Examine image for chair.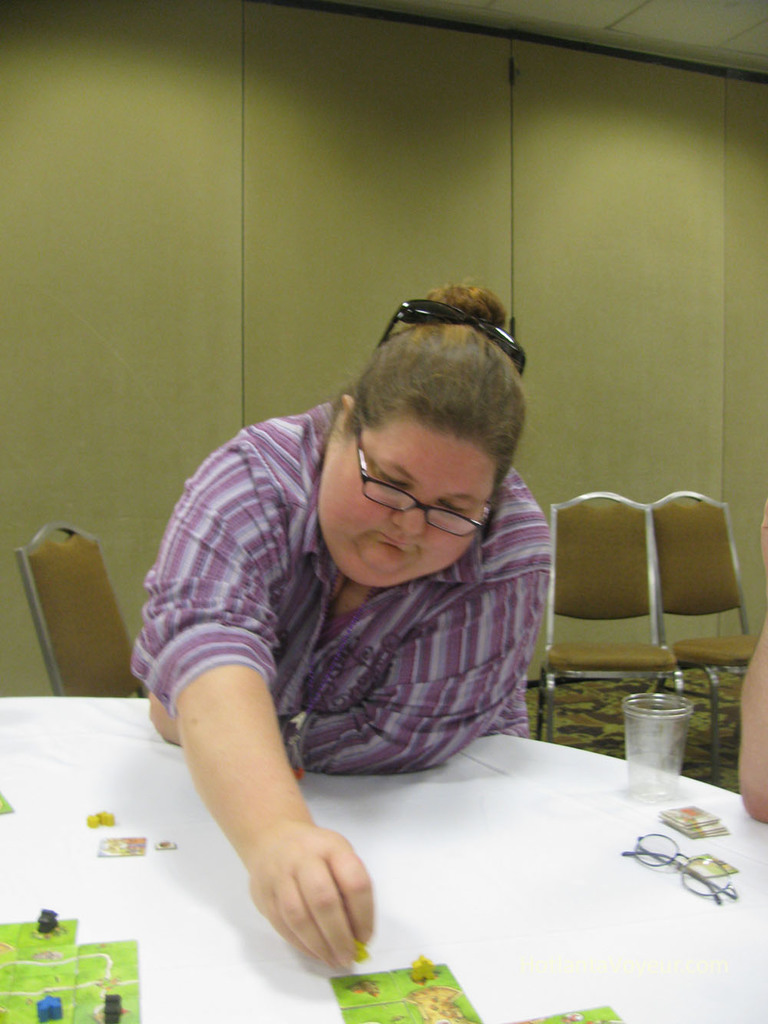
Examination result: x1=645, y1=490, x2=765, y2=782.
